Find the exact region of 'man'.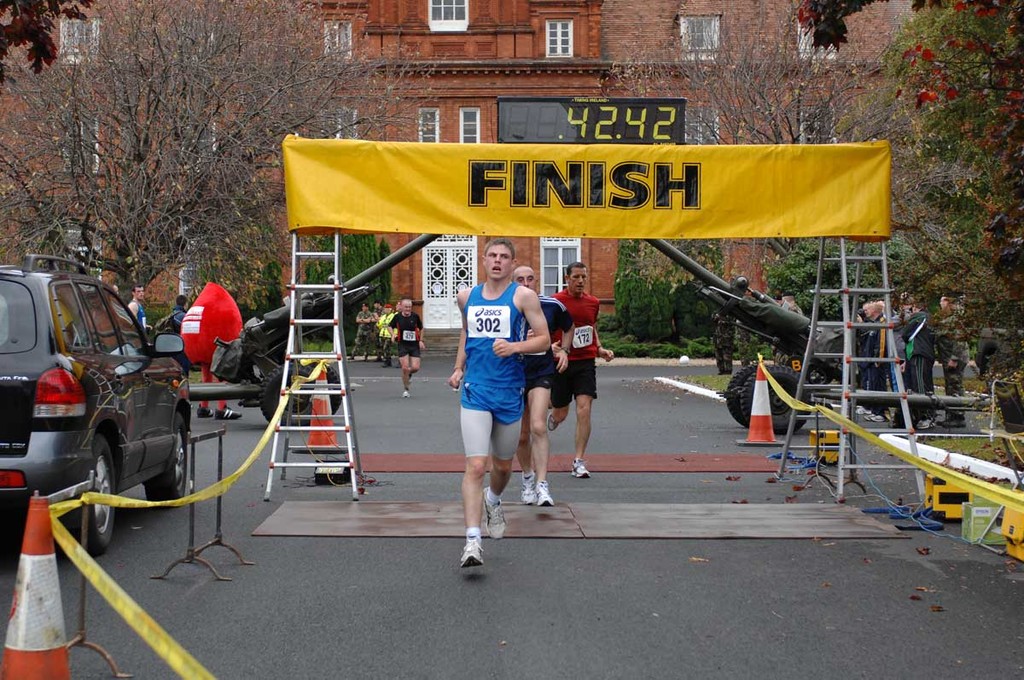
Exact region: region(121, 277, 150, 340).
